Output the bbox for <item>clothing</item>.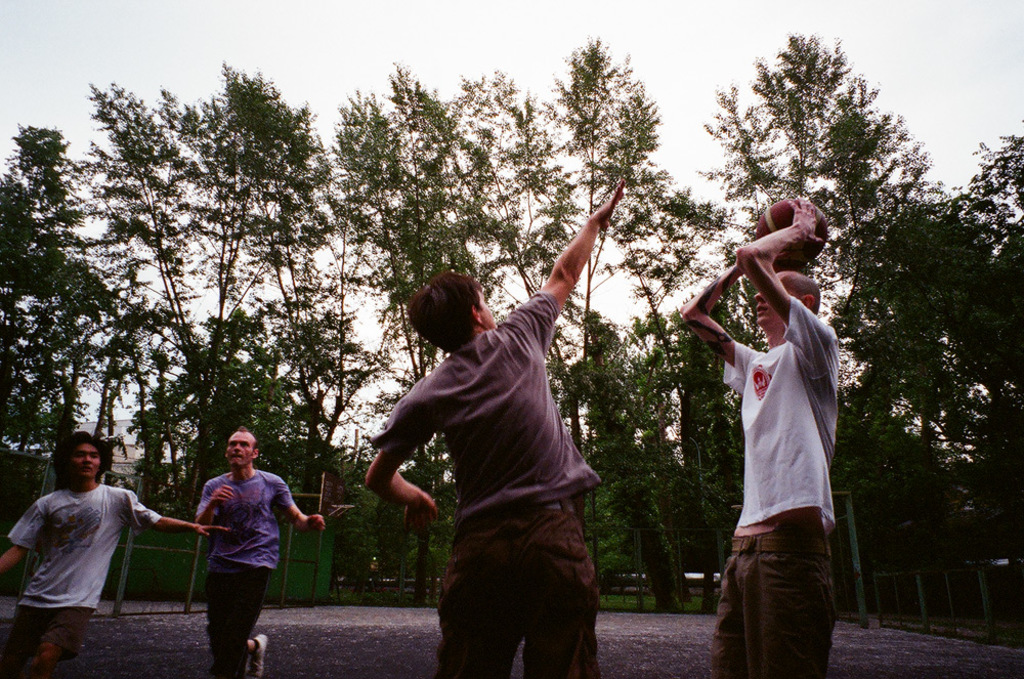
box(5, 480, 164, 663).
